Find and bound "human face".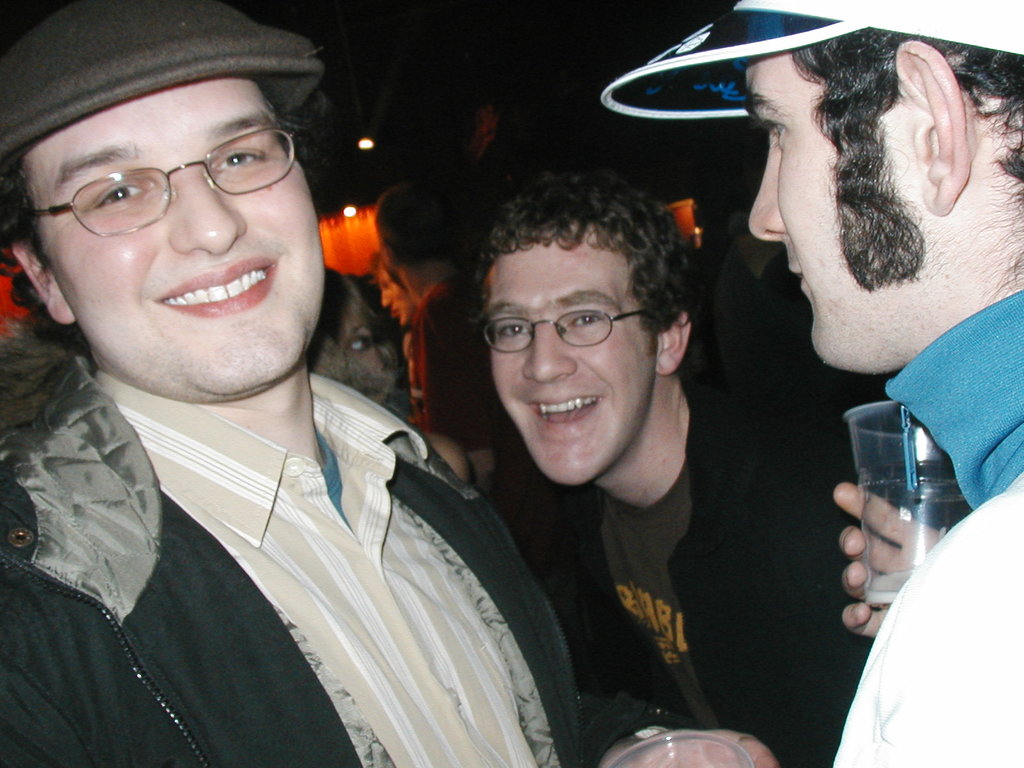
Bound: <region>316, 305, 381, 397</region>.
